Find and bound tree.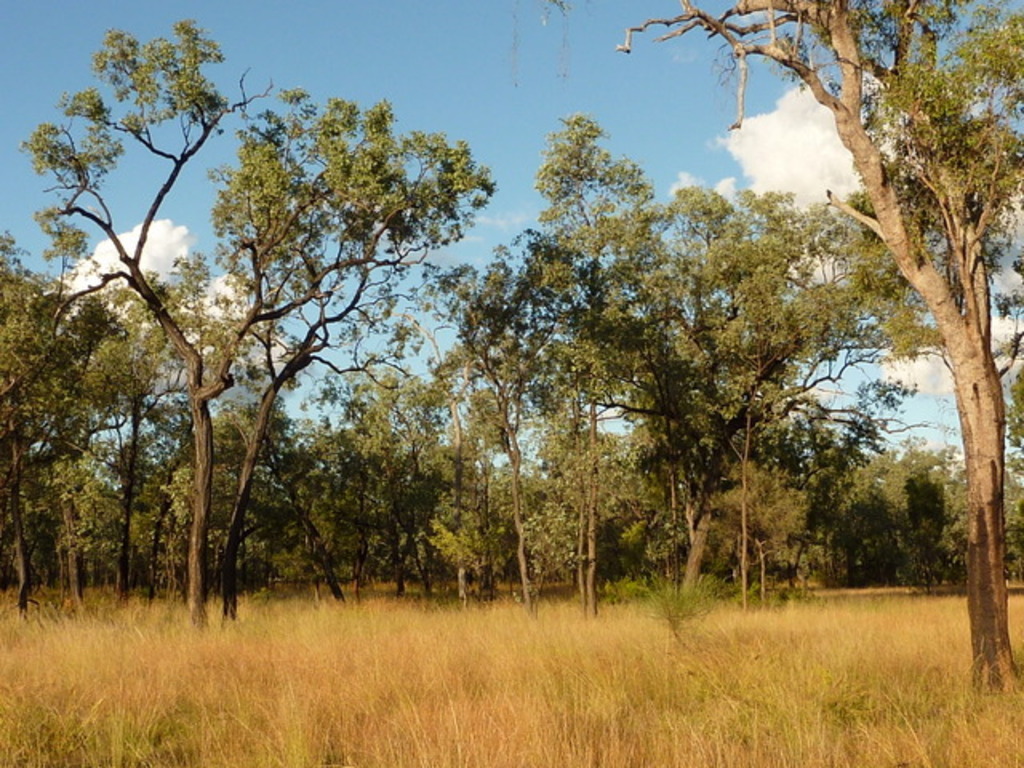
Bound: 453,107,949,600.
